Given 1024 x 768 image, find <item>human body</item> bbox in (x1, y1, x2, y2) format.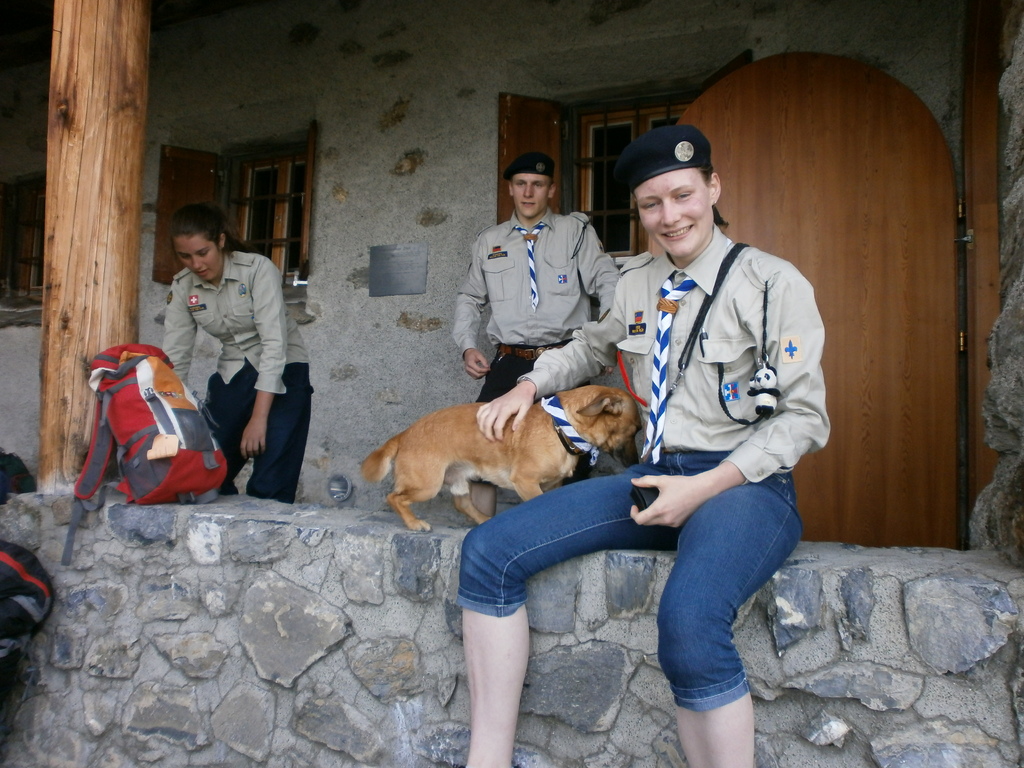
(455, 150, 621, 532).
